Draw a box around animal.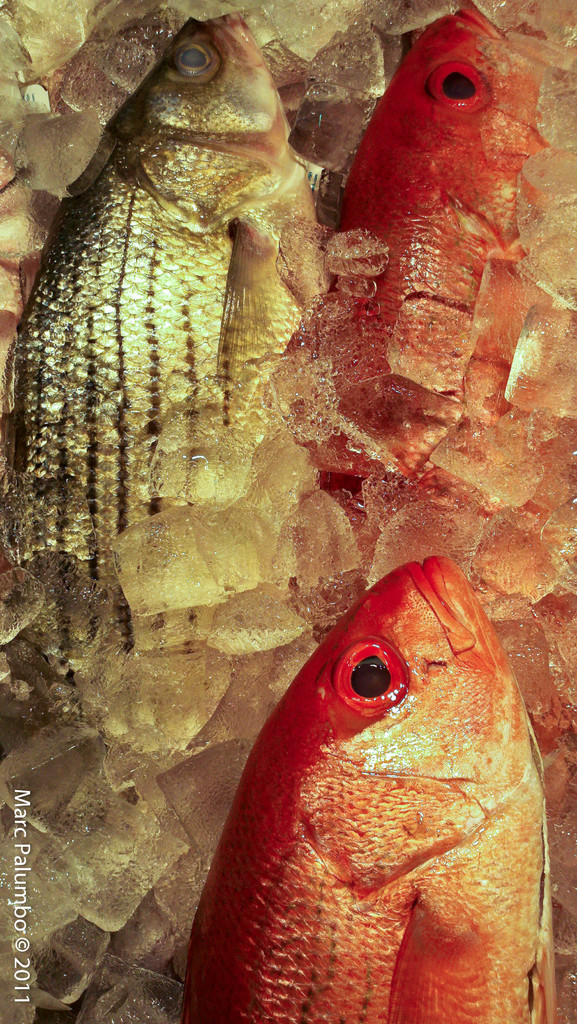
177:554:548:1023.
